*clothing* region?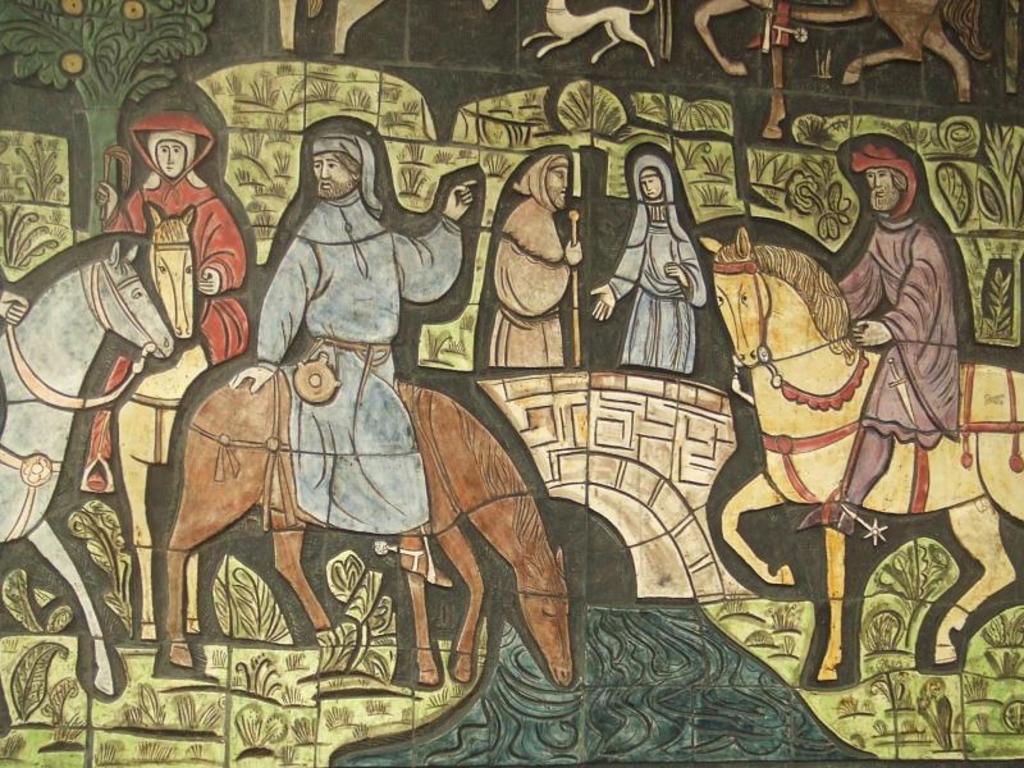
[828, 215, 954, 451]
